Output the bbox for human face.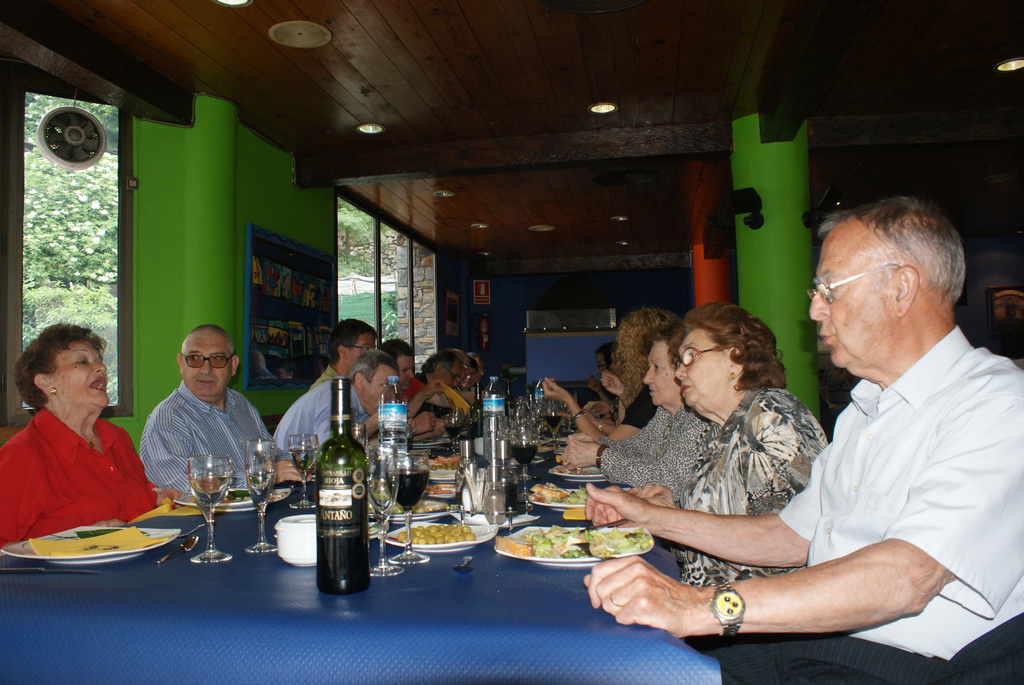
[left=675, top=329, right=729, bottom=404].
